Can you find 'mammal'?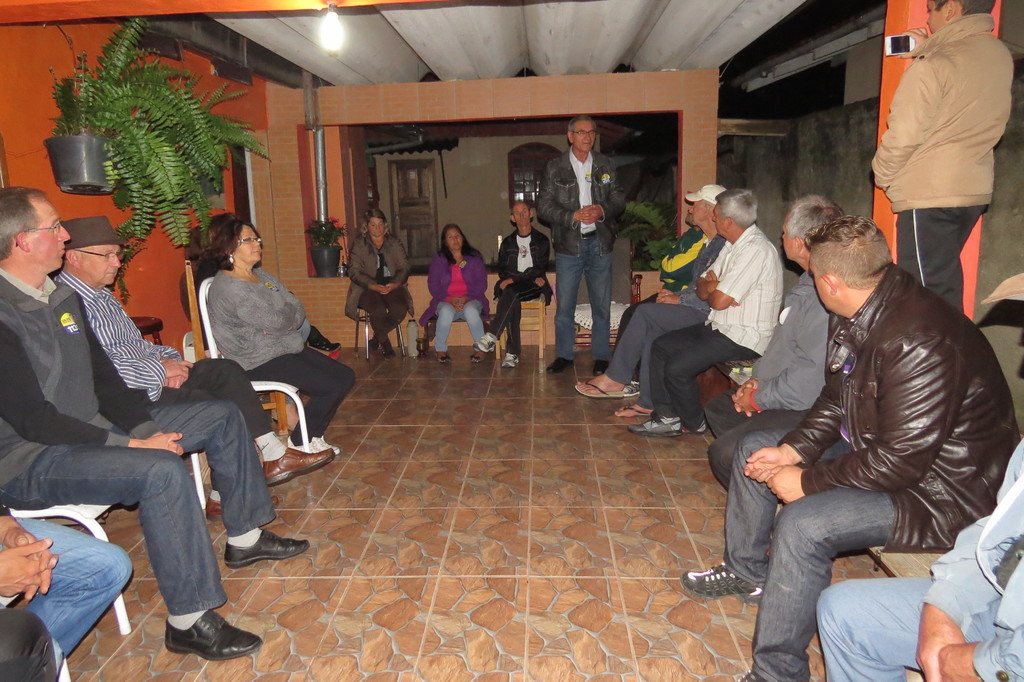
Yes, bounding box: <region>570, 183, 721, 402</region>.
